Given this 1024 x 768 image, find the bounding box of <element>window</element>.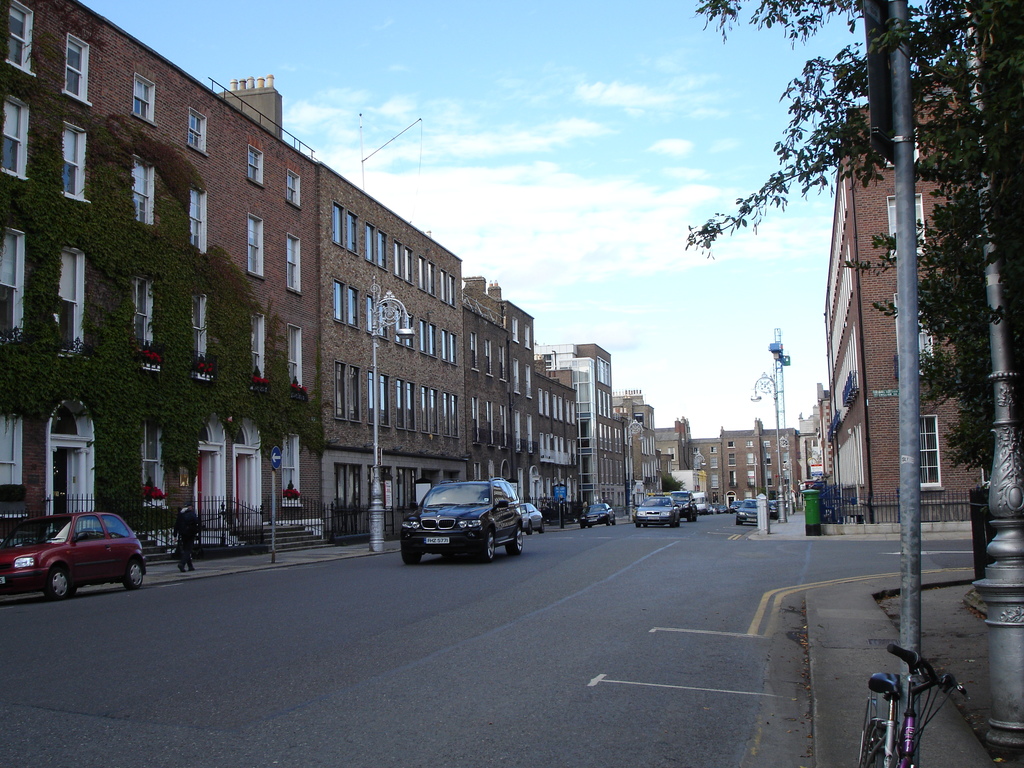
(3,226,24,344).
